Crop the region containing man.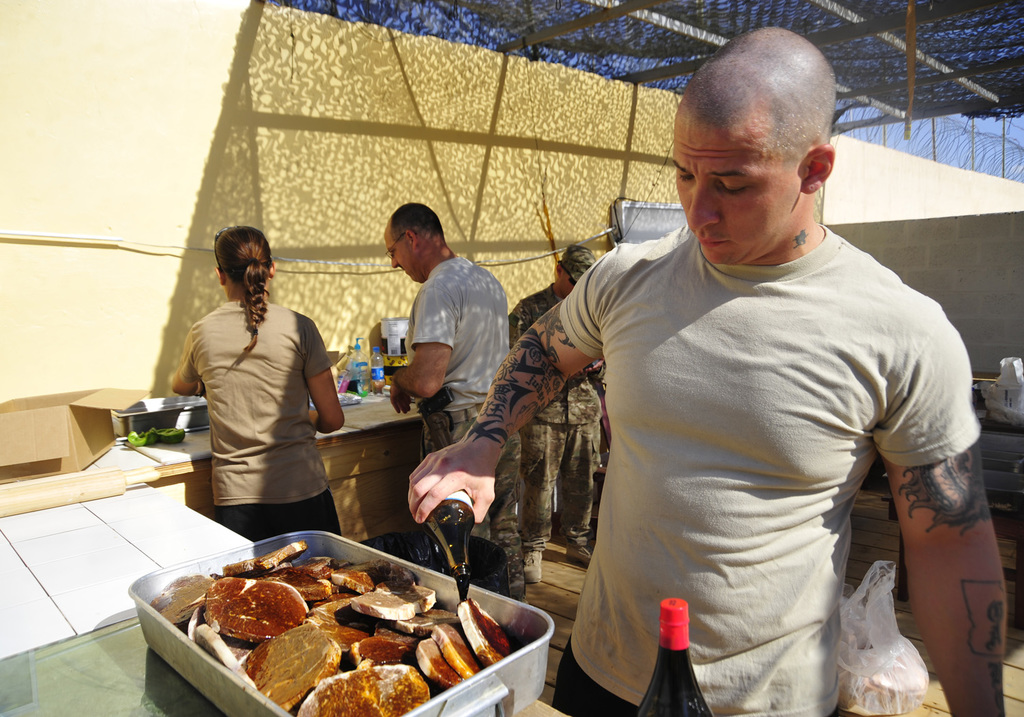
Crop region: Rect(504, 242, 602, 584).
